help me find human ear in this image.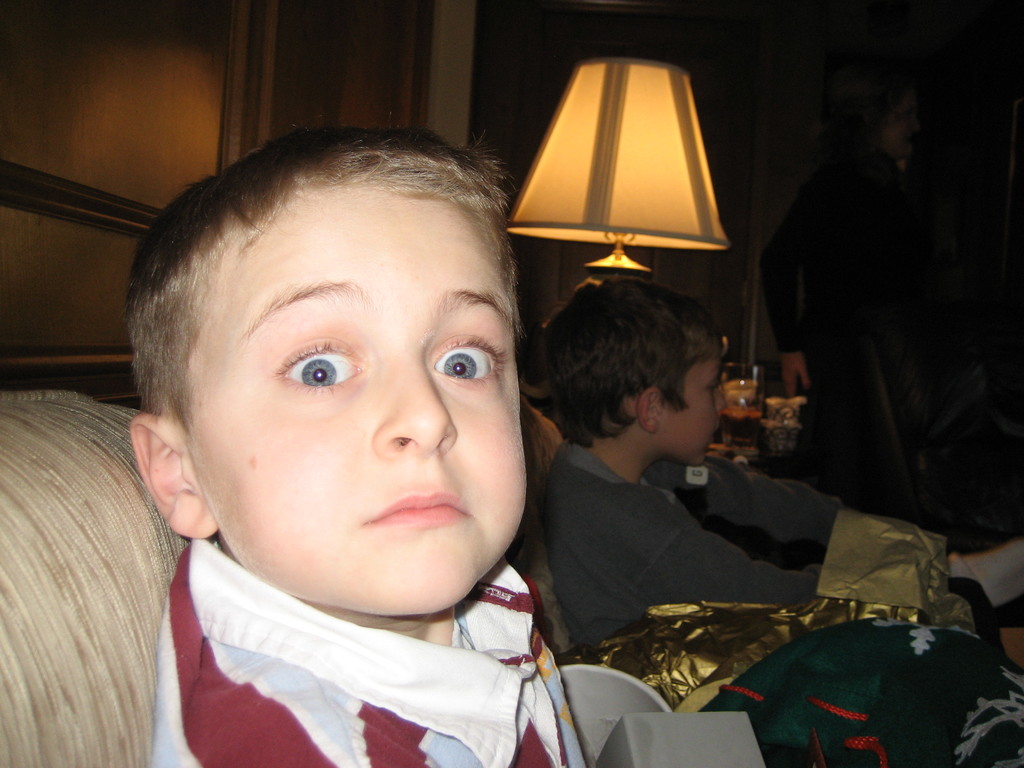
Found it: region(128, 412, 219, 540).
